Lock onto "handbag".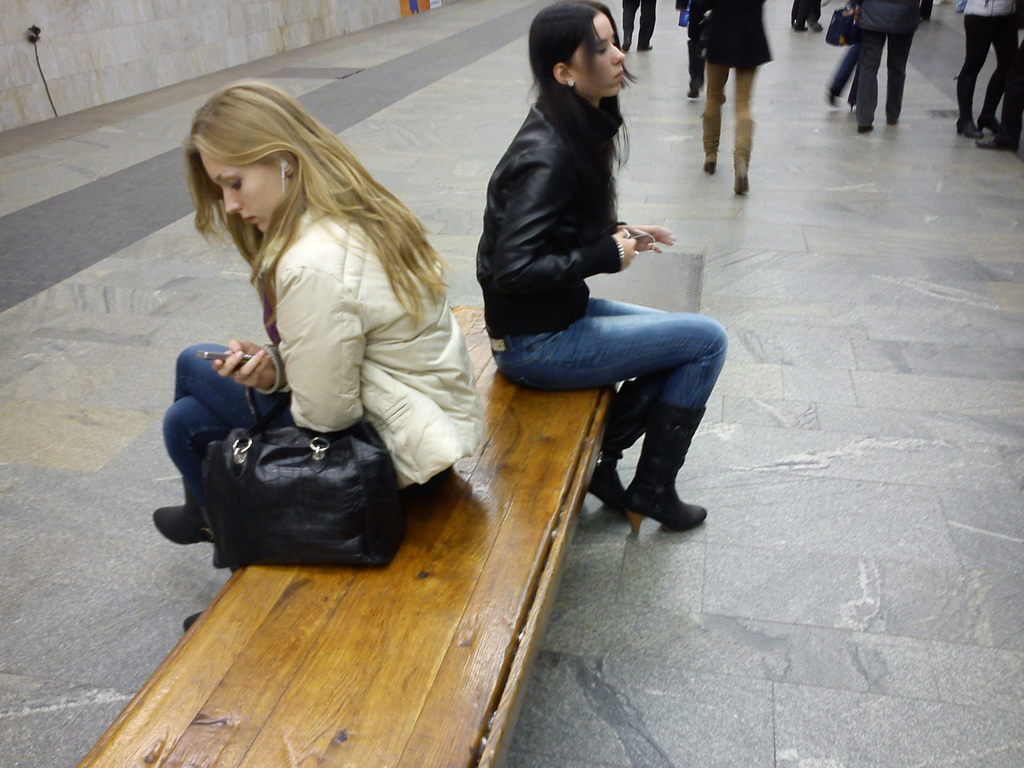
Locked: [191, 340, 411, 573].
